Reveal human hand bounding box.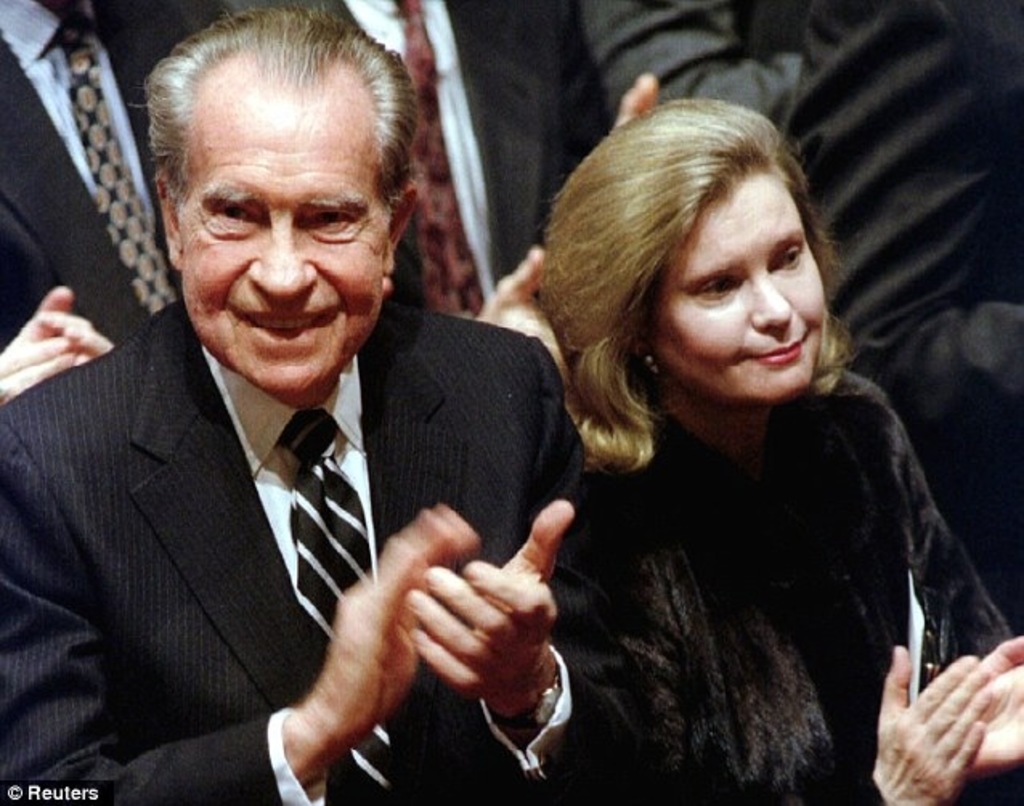
Revealed: bbox(408, 501, 571, 710).
